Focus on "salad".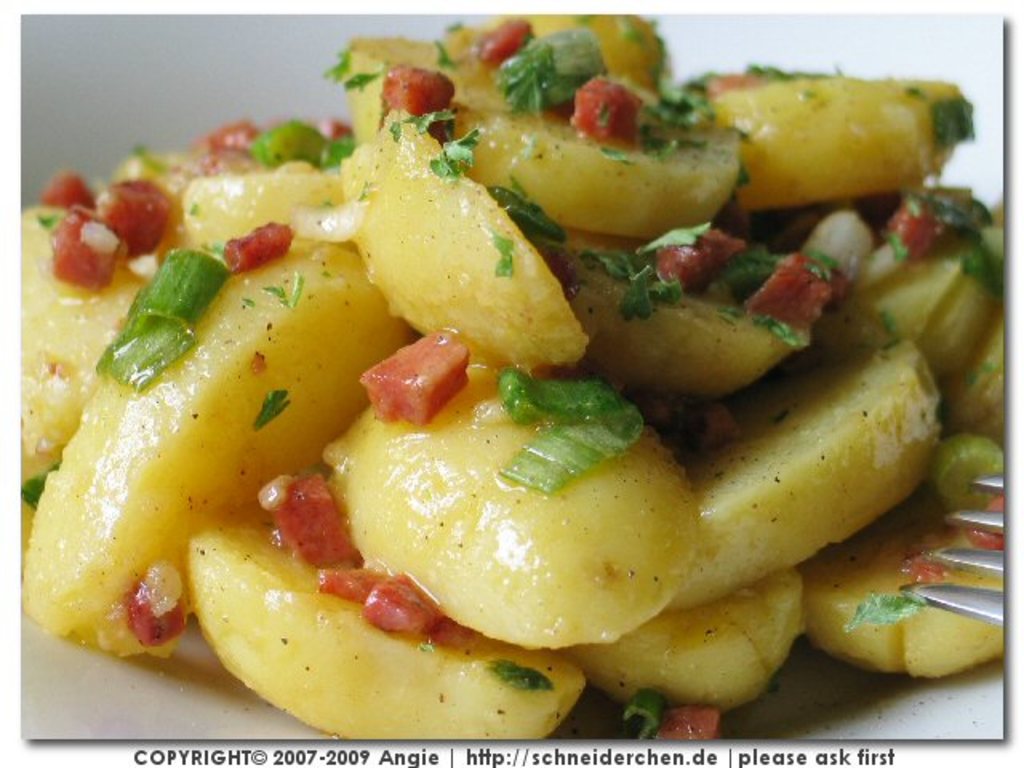
Focused at x1=16 y1=14 x2=1014 y2=744.
